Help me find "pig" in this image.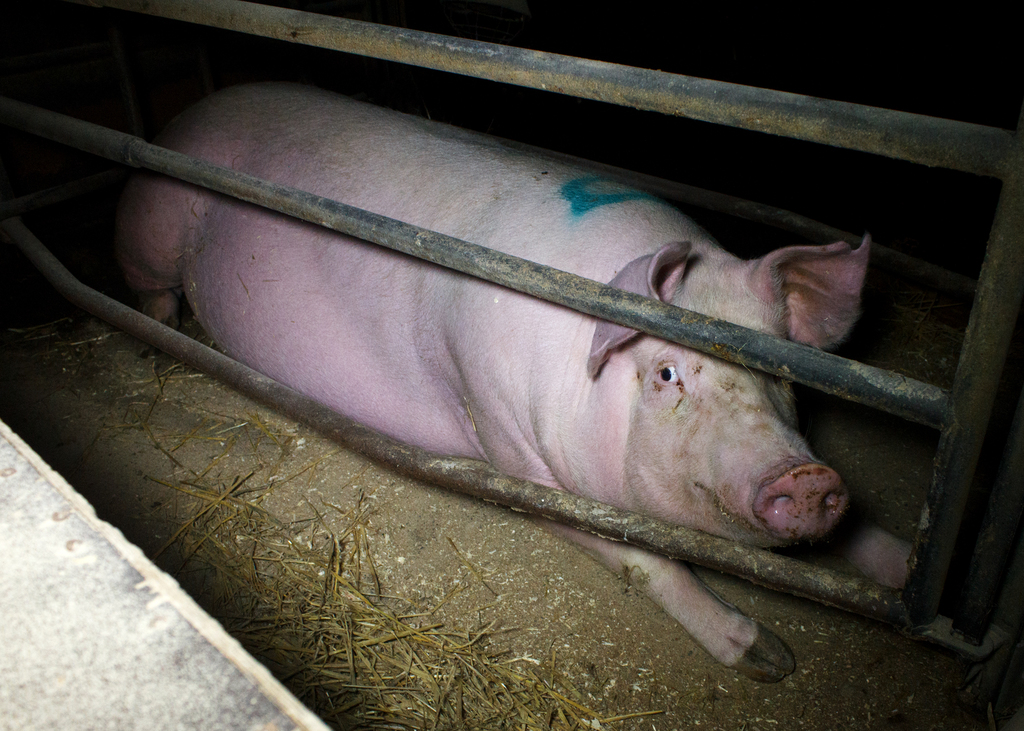
Found it: bbox(111, 84, 921, 685).
